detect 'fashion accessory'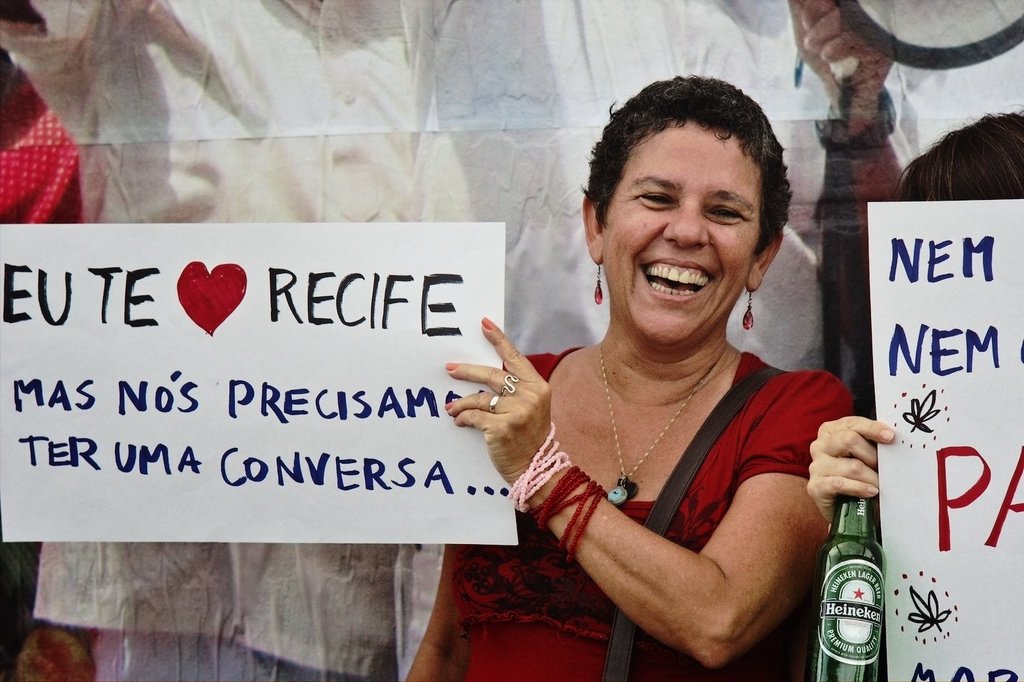
box=[741, 285, 754, 335]
